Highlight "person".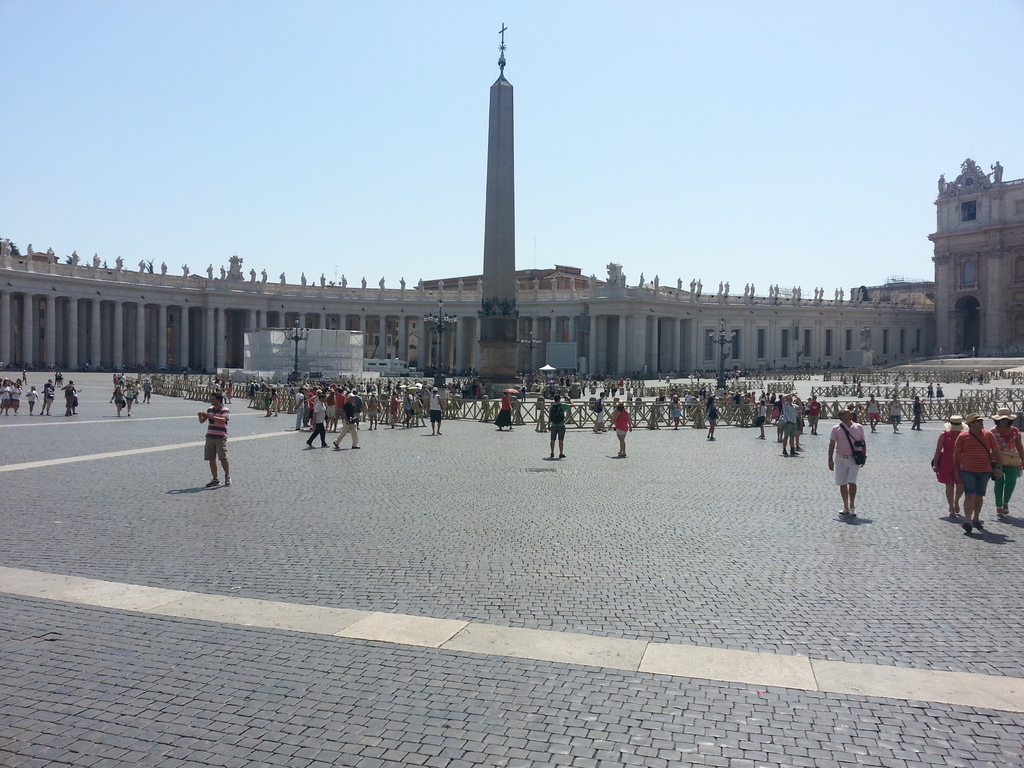
Highlighted region: 835, 408, 883, 523.
